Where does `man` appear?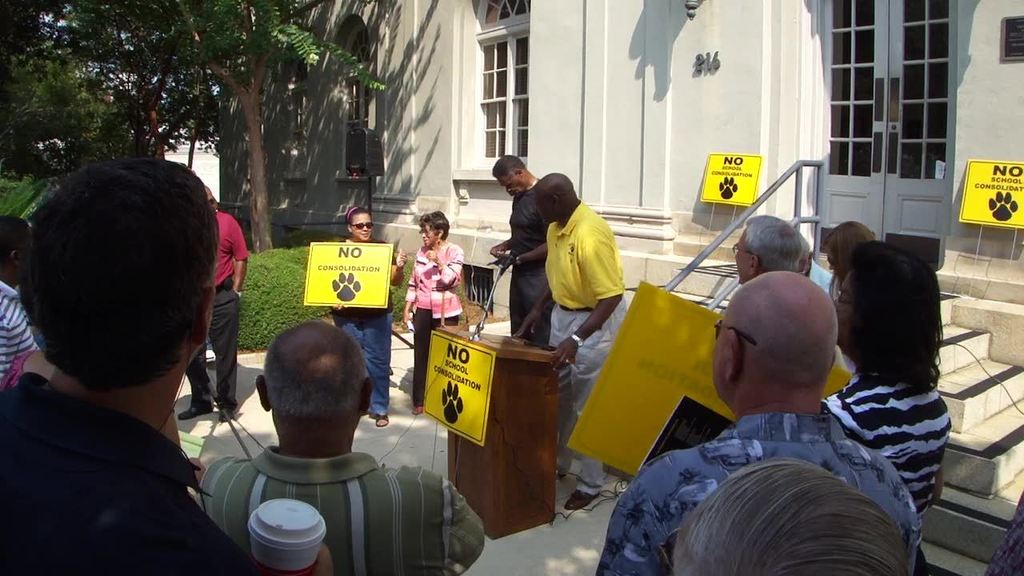
Appears at box=[178, 183, 249, 426].
